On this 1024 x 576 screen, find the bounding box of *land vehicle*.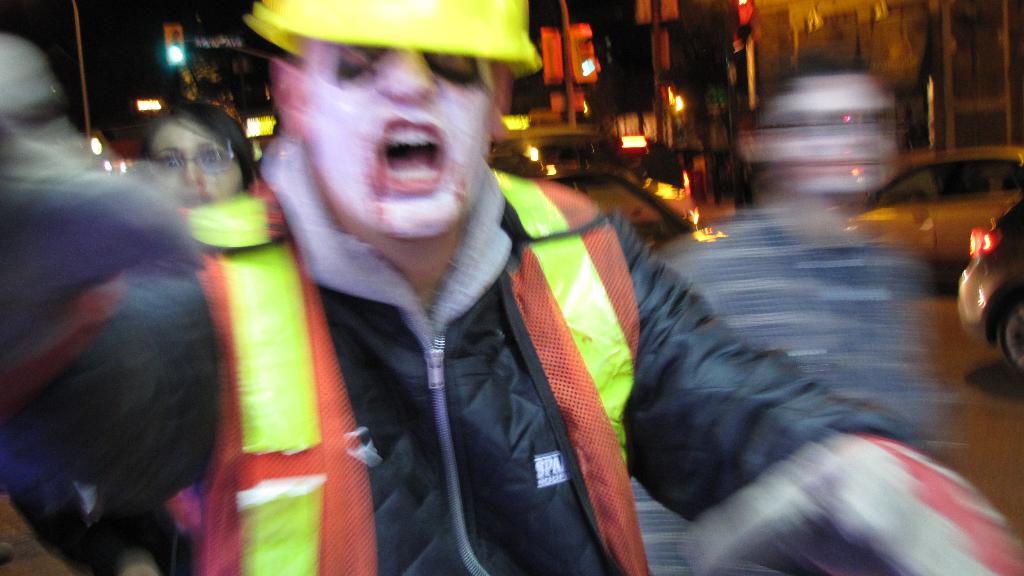
Bounding box: 956 195 1023 380.
